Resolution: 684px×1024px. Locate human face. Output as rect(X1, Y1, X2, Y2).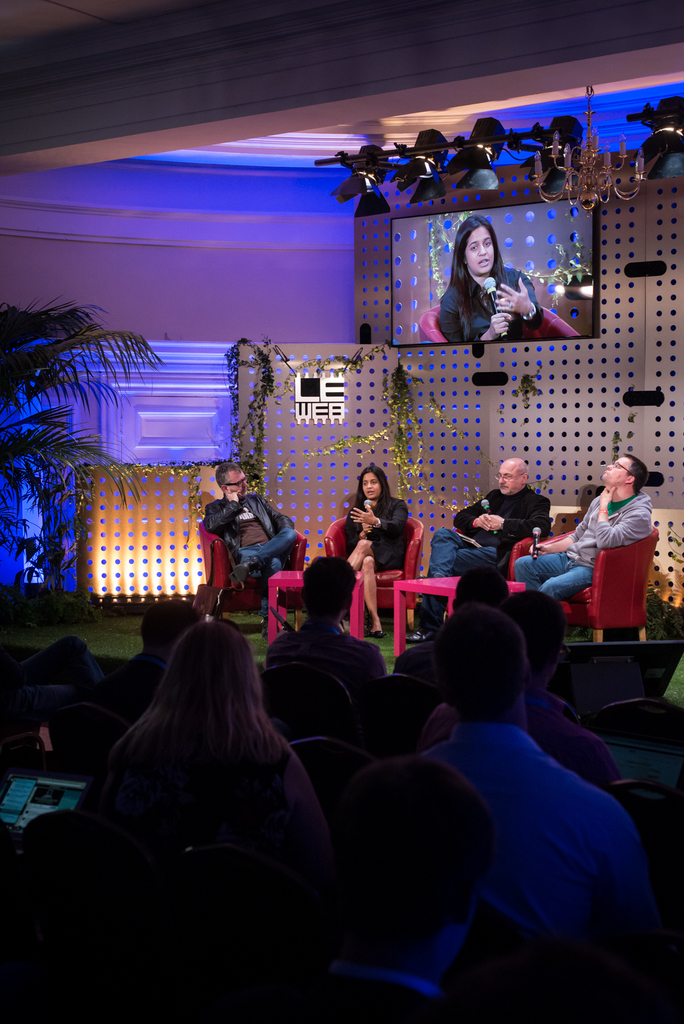
rect(499, 466, 520, 492).
